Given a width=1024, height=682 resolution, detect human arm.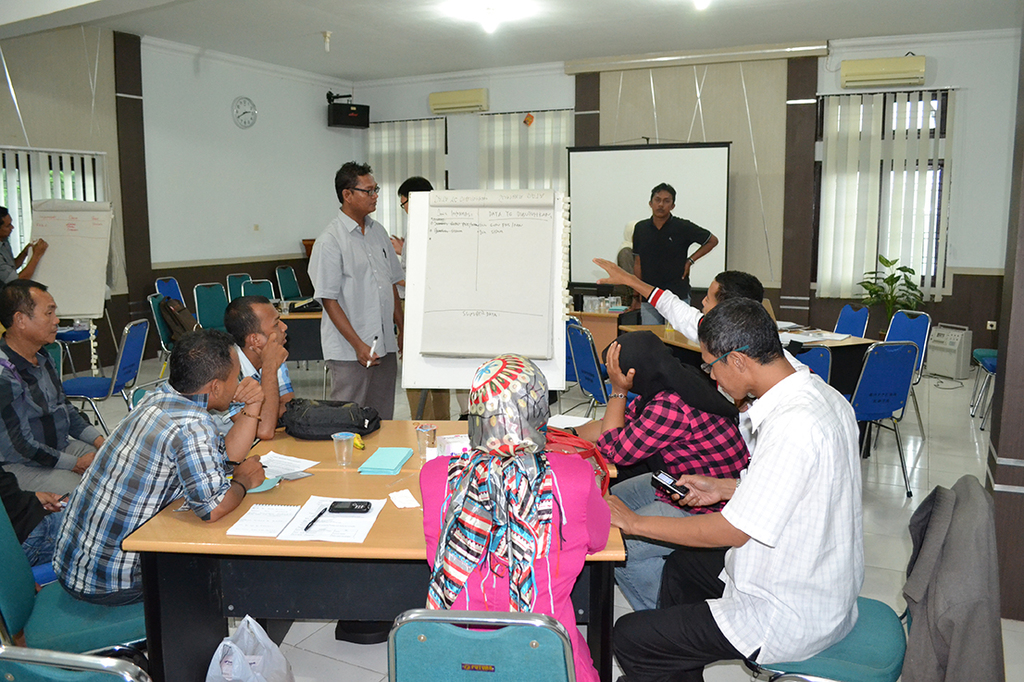
select_region(178, 407, 273, 526).
